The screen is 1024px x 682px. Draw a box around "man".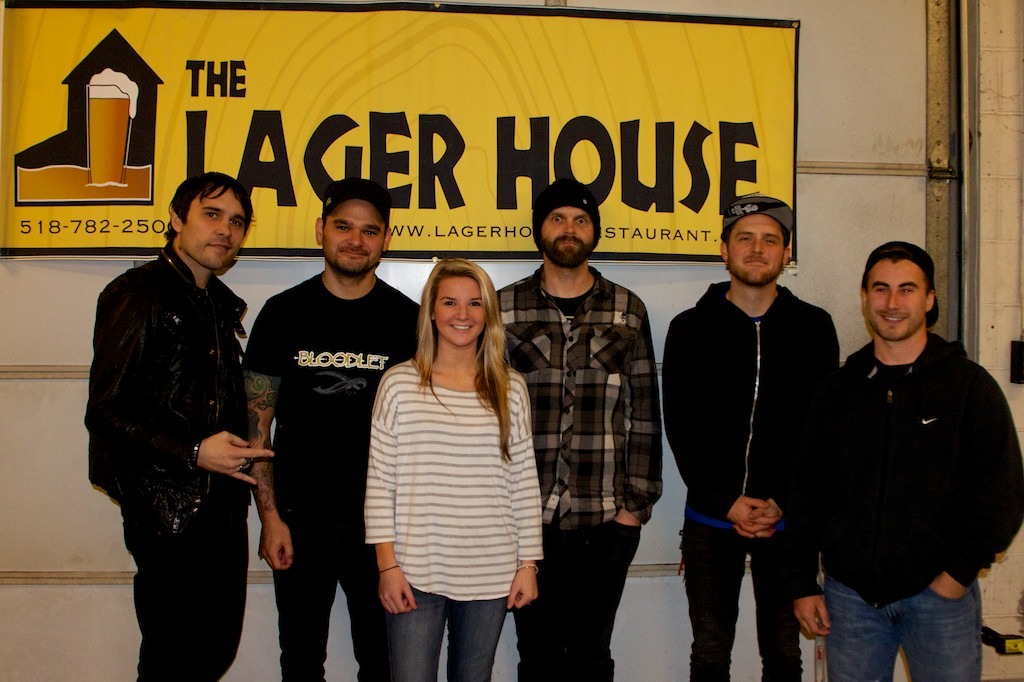
[left=663, top=192, right=841, bottom=681].
